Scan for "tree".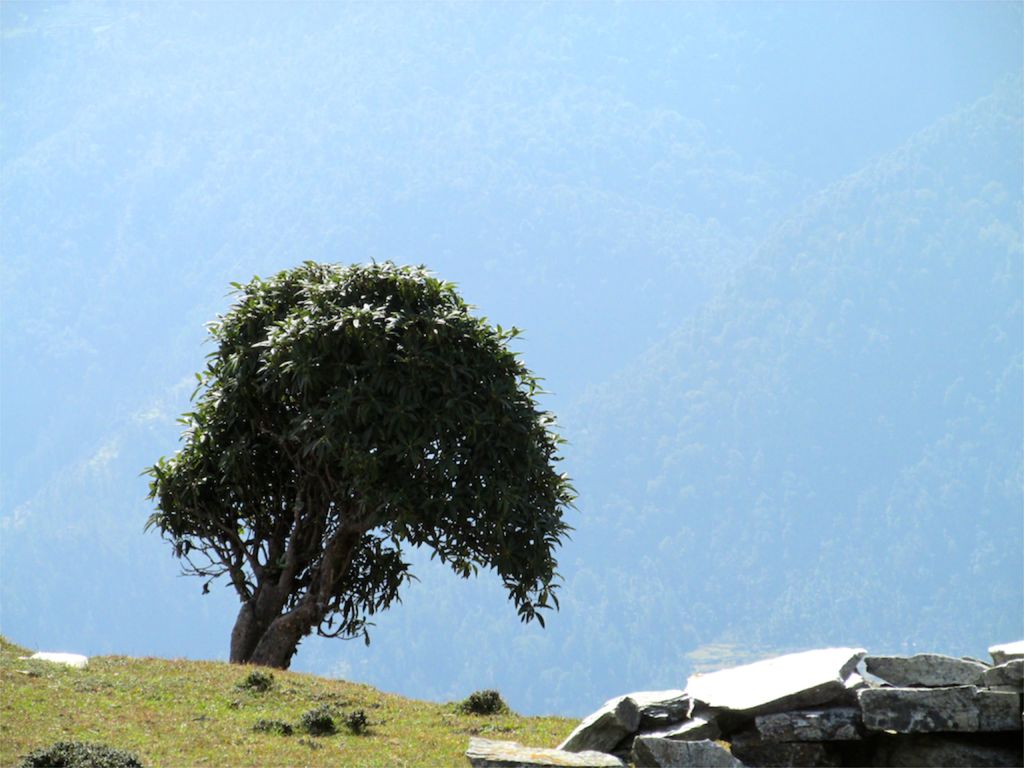
Scan result: 149,258,562,669.
